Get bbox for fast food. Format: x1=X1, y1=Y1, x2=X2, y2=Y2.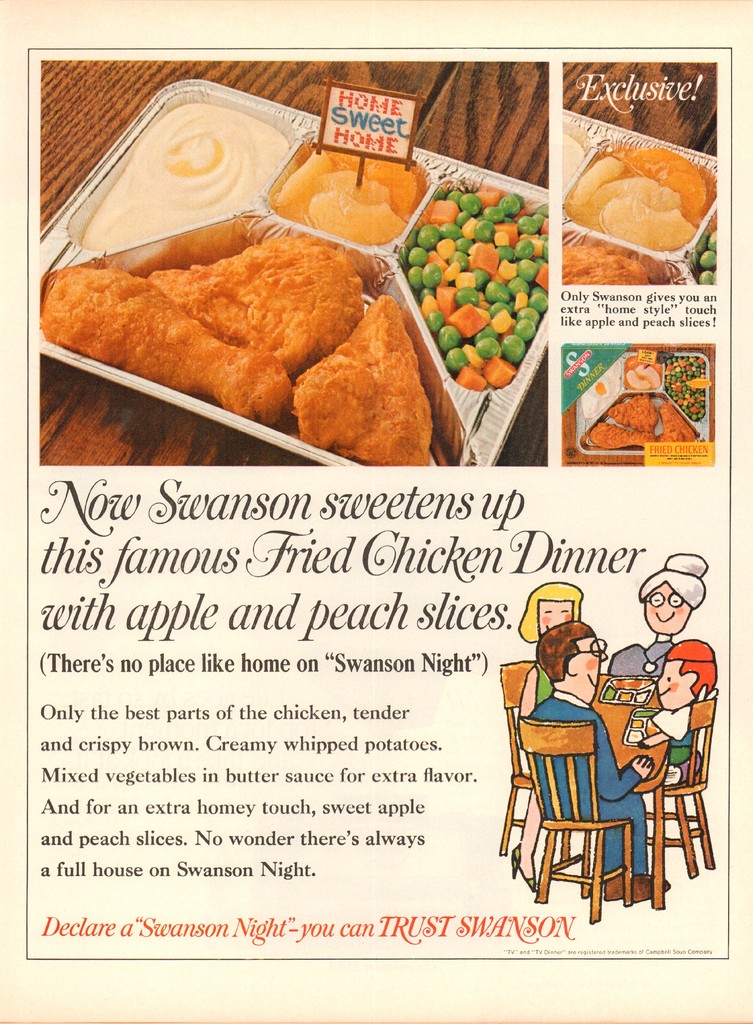
x1=47, y1=264, x2=297, y2=426.
